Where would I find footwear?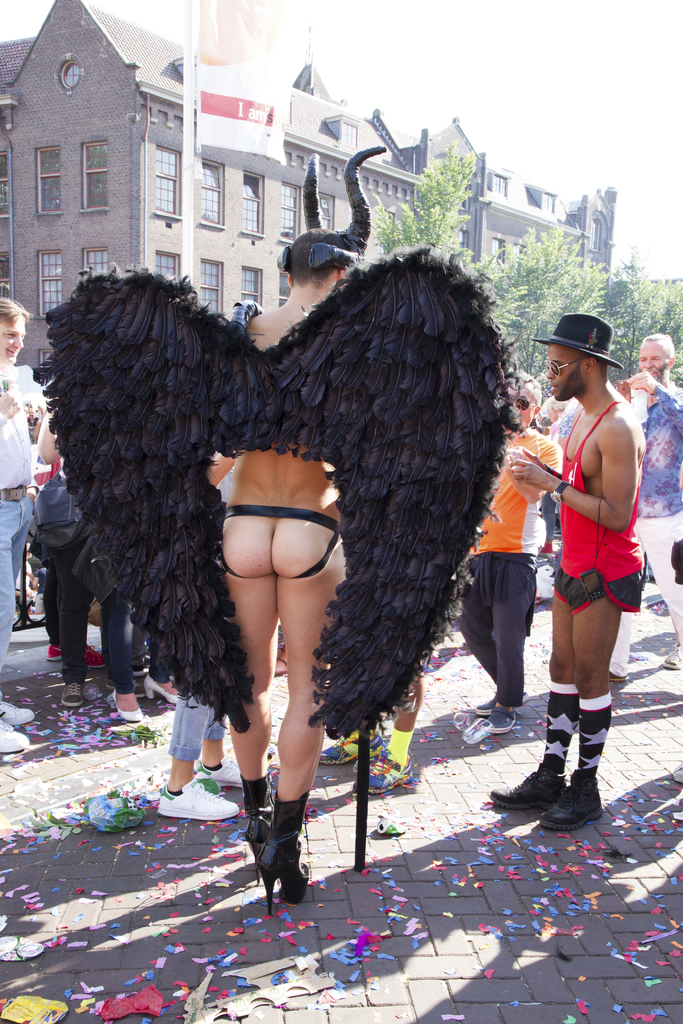
At select_region(479, 703, 498, 712).
